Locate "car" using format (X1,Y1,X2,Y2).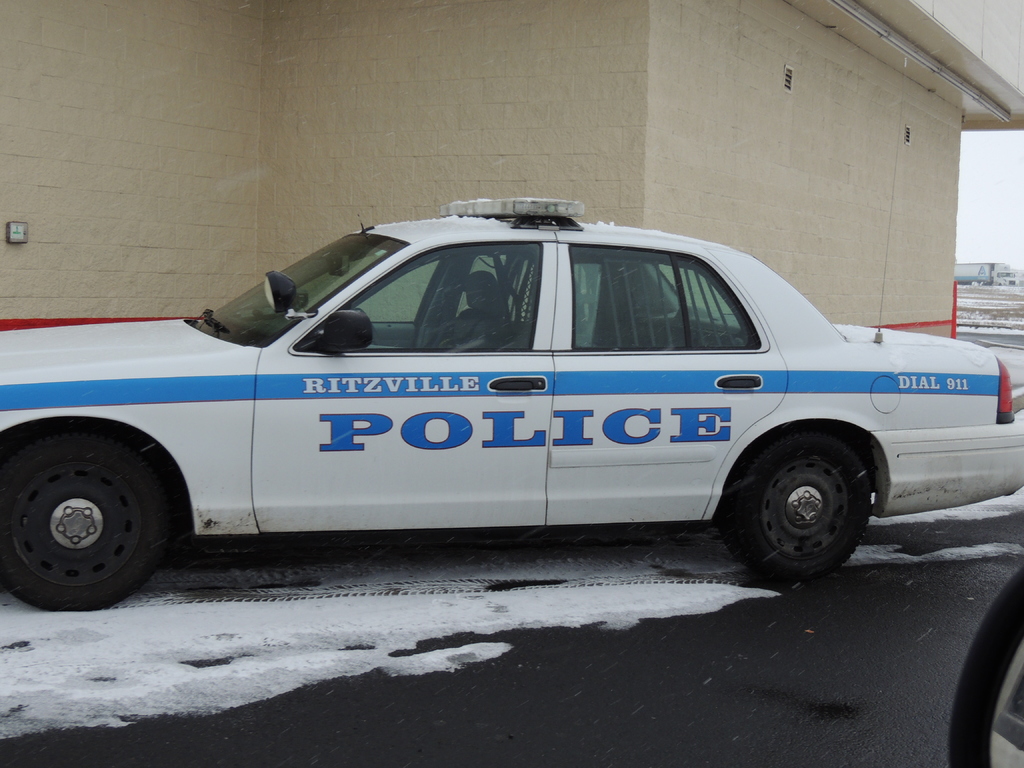
(0,185,1012,602).
